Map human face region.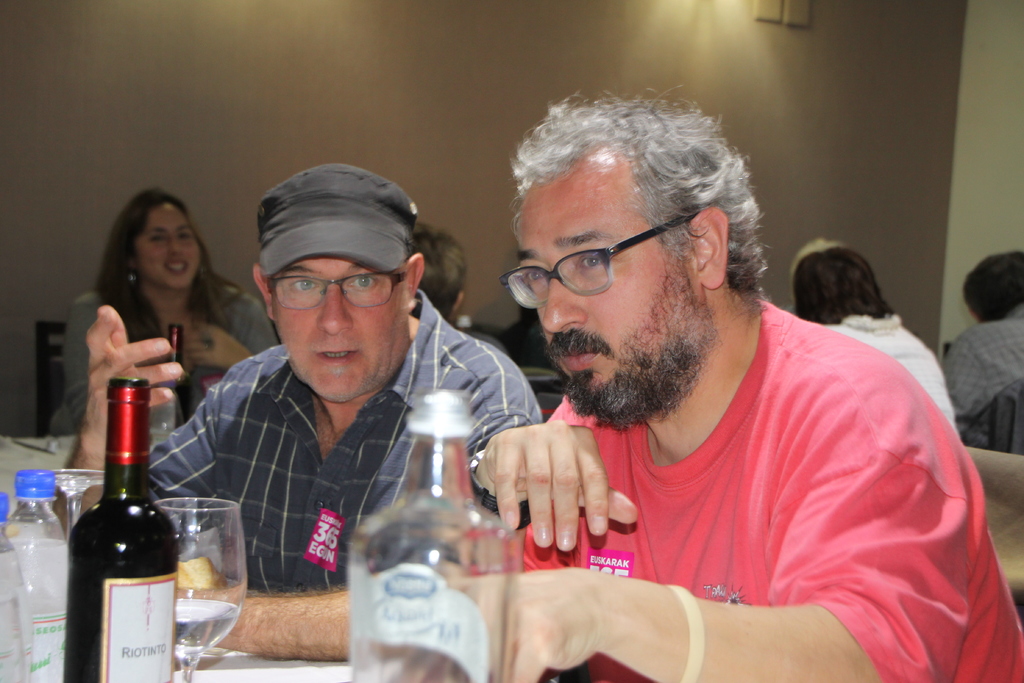
Mapped to [x1=134, y1=201, x2=200, y2=285].
